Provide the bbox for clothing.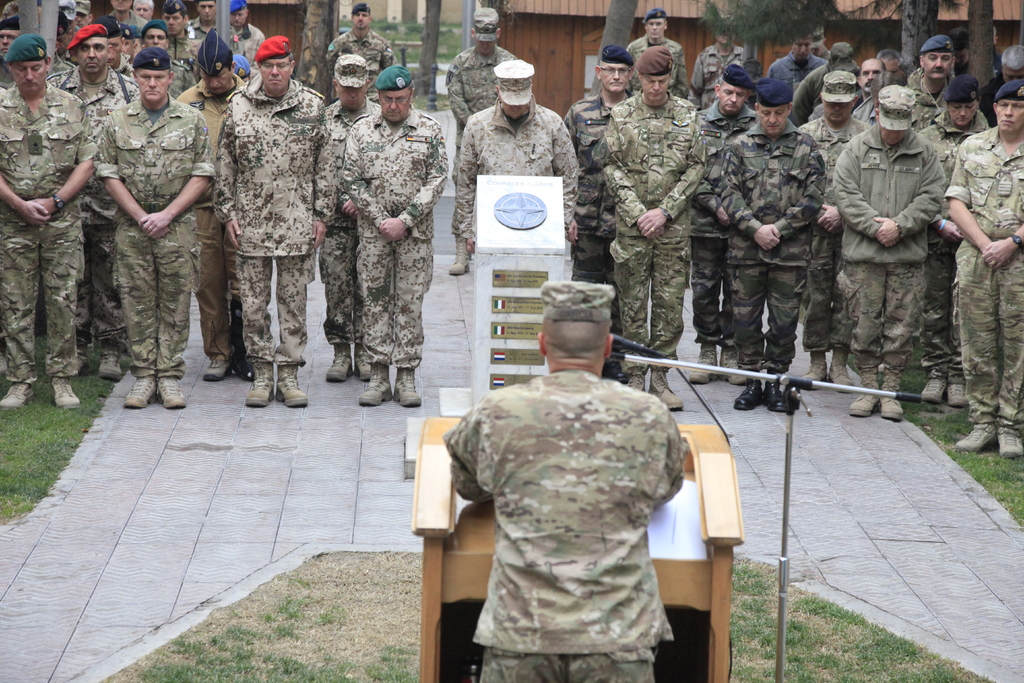
bbox=(440, 362, 685, 682).
